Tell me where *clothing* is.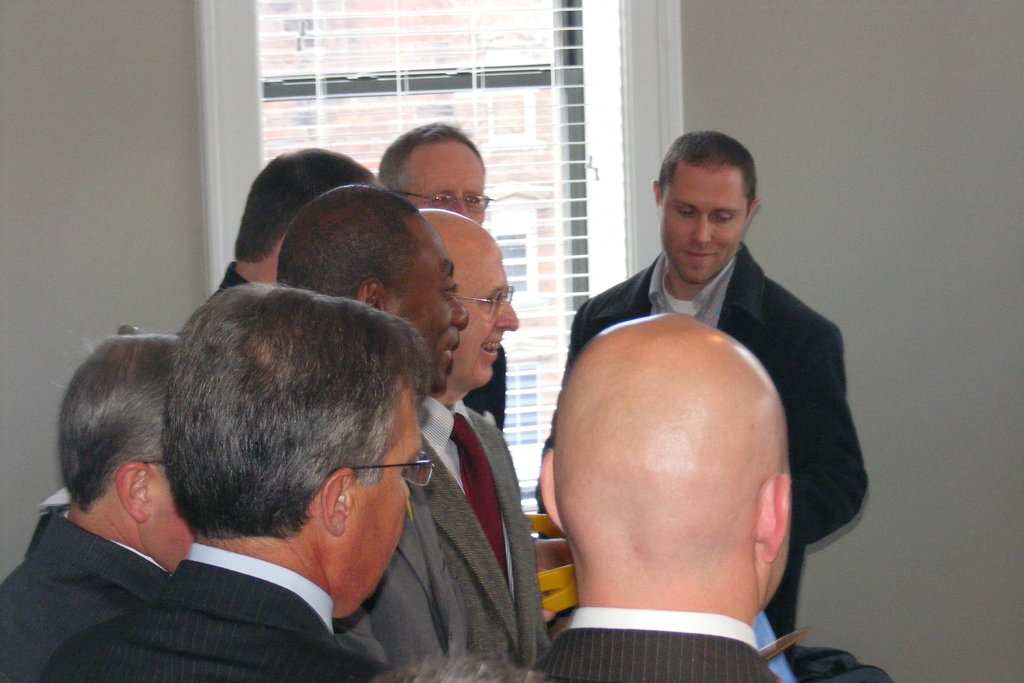
*clothing* is at 460, 343, 507, 433.
